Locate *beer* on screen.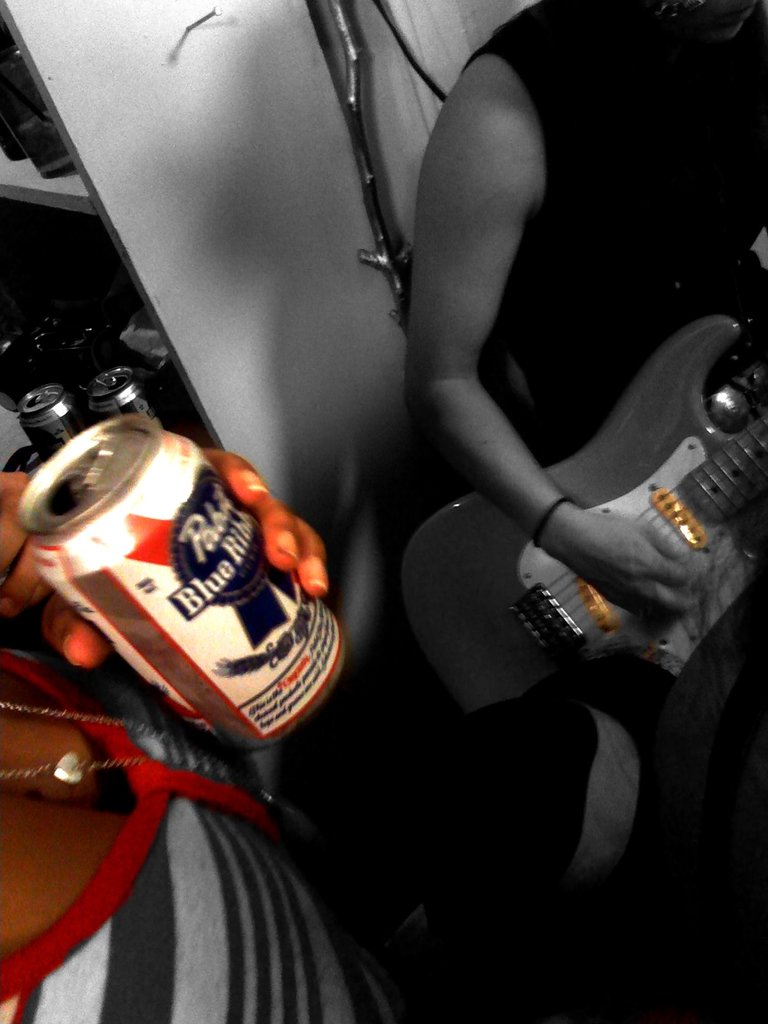
On screen at x1=3 y1=405 x2=364 y2=778.
